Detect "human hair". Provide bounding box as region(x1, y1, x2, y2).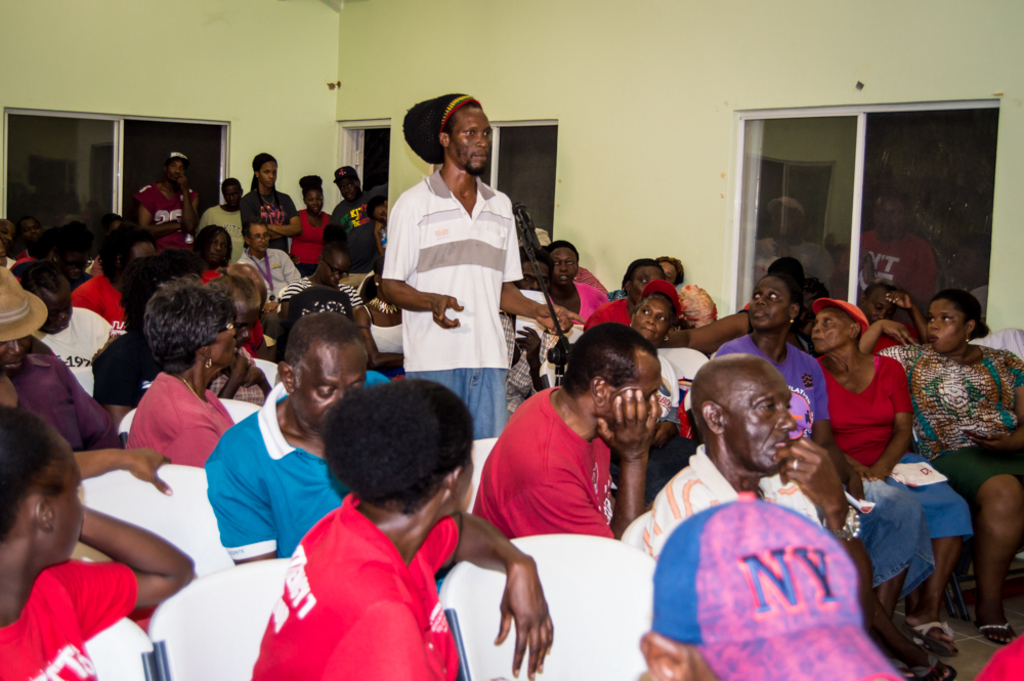
region(561, 322, 654, 397).
